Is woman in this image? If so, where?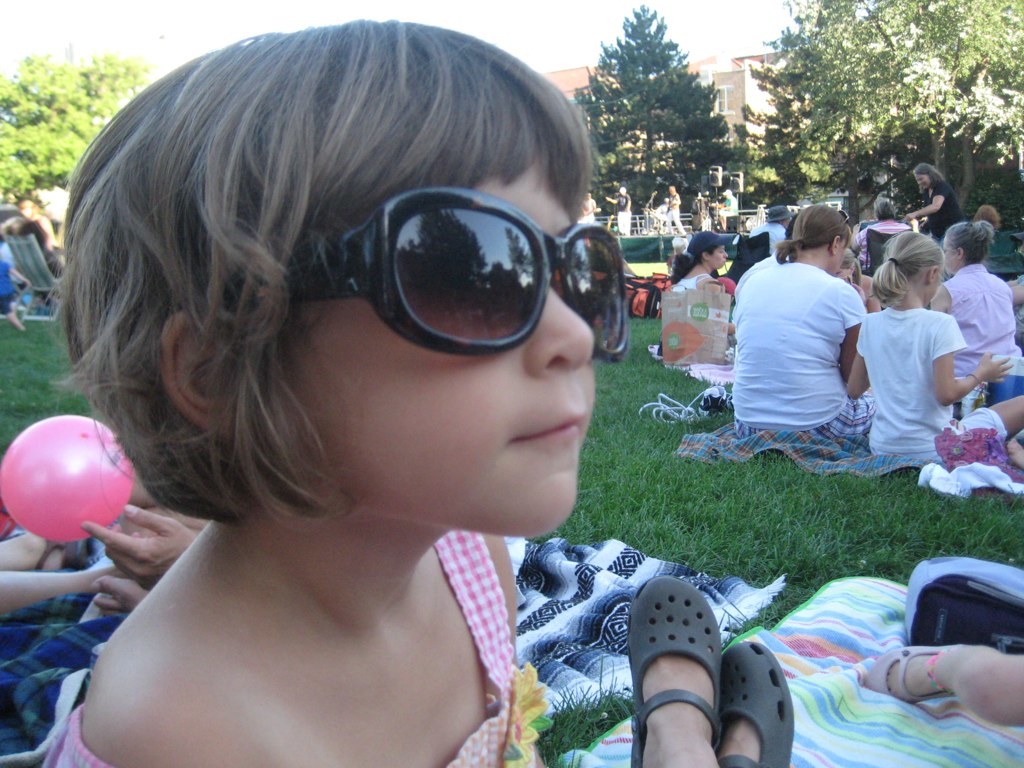
Yes, at <bbox>929, 218, 1023, 375</bbox>.
